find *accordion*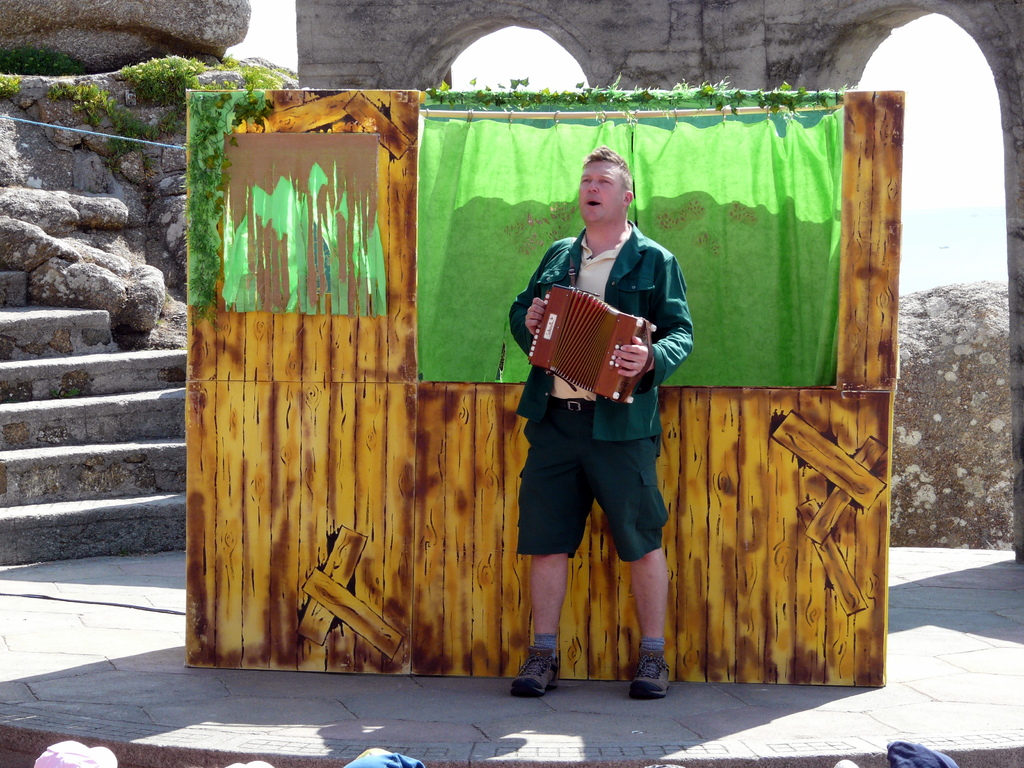
524:275:660:398
